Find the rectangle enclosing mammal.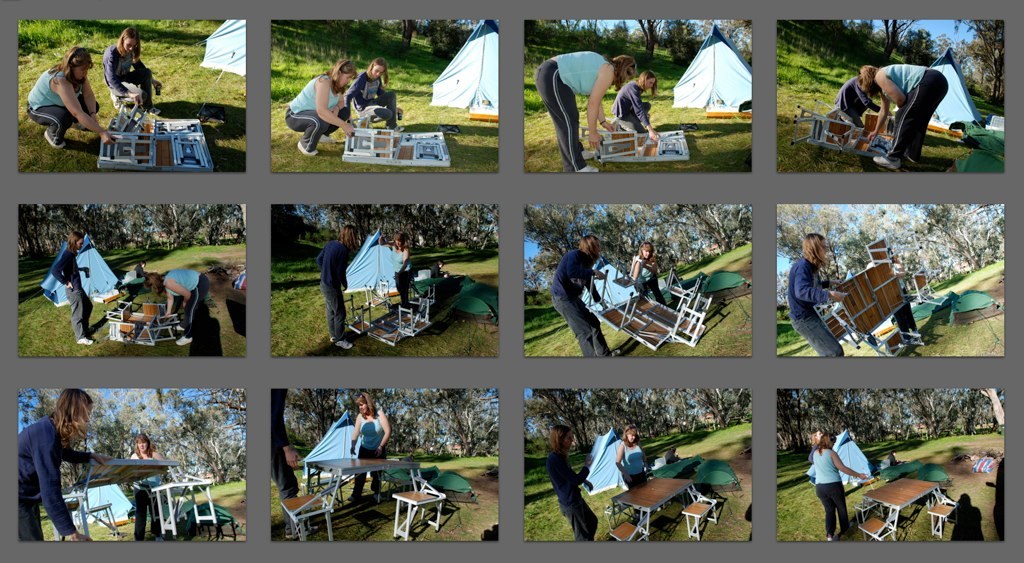
13/387/94/546.
